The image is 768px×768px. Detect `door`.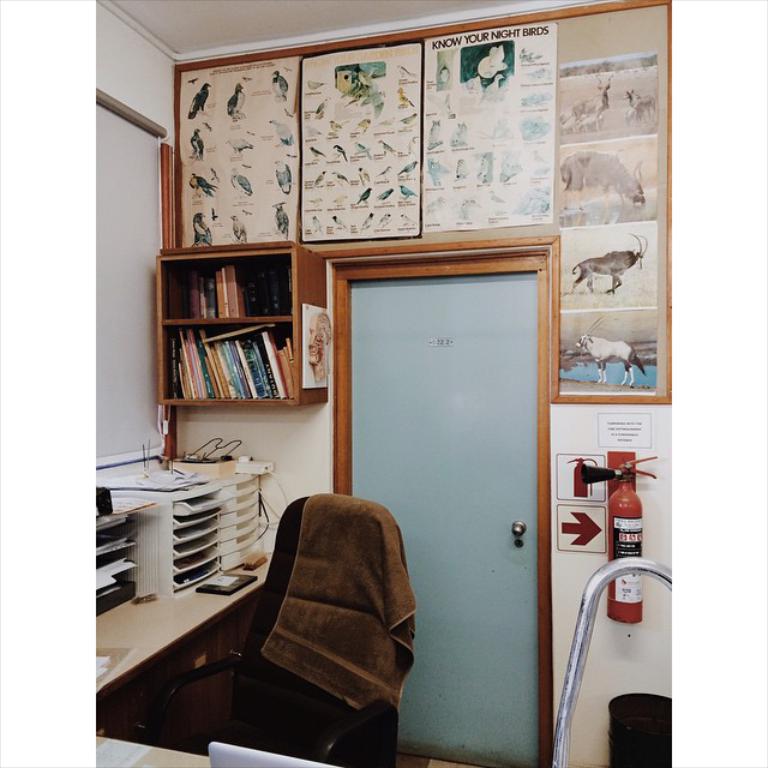
Detection: rect(320, 272, 547, 764).
